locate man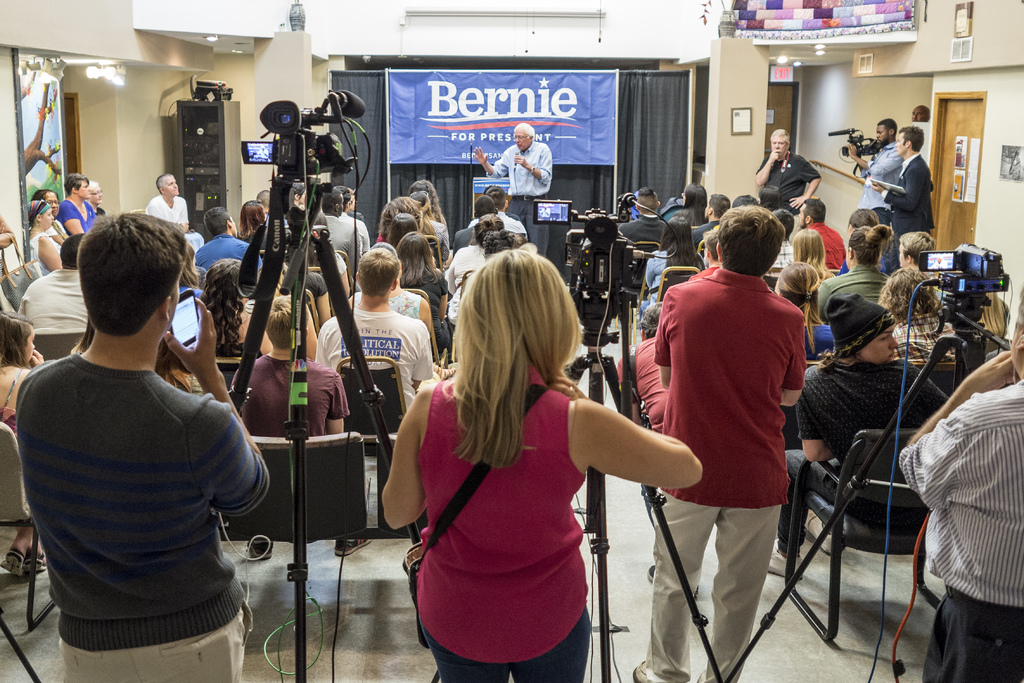
select_region(900, 103, 939, 164)
